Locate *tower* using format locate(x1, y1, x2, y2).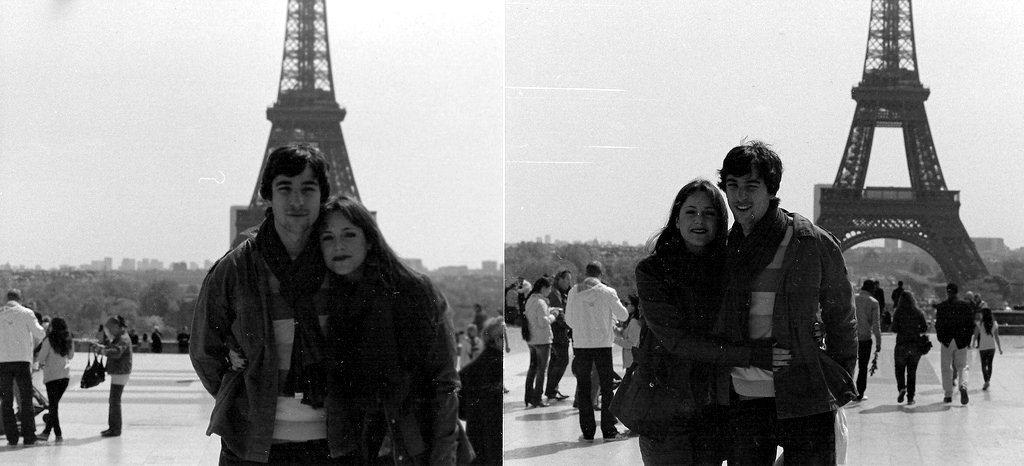
locate(801, 0, 997, 325).
